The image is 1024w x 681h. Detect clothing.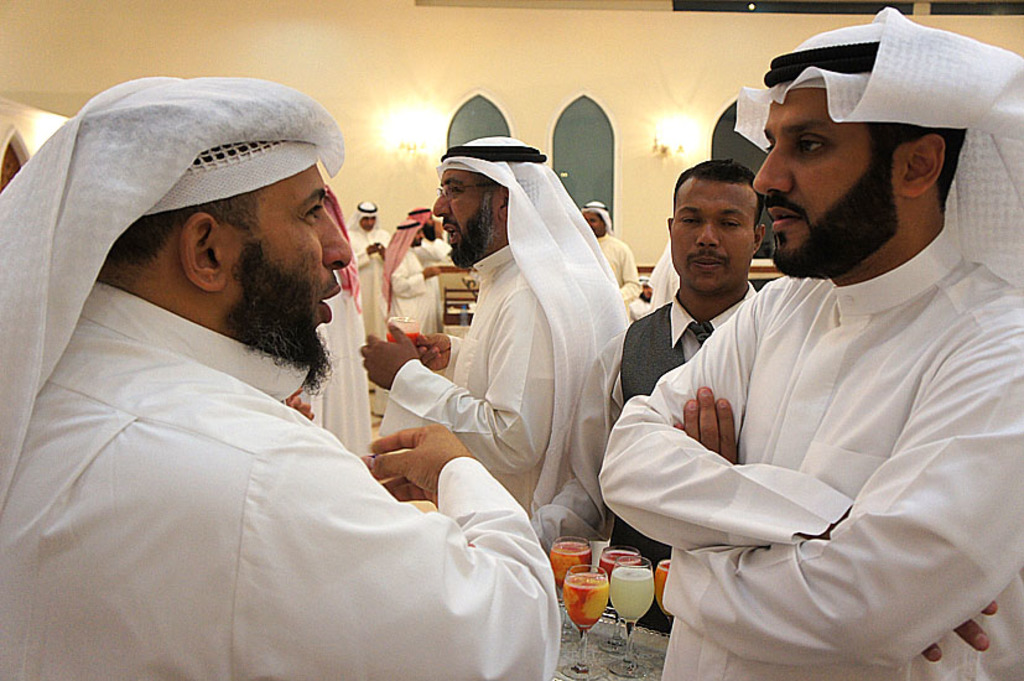
Detection: box(407, 206, 456, 264).
